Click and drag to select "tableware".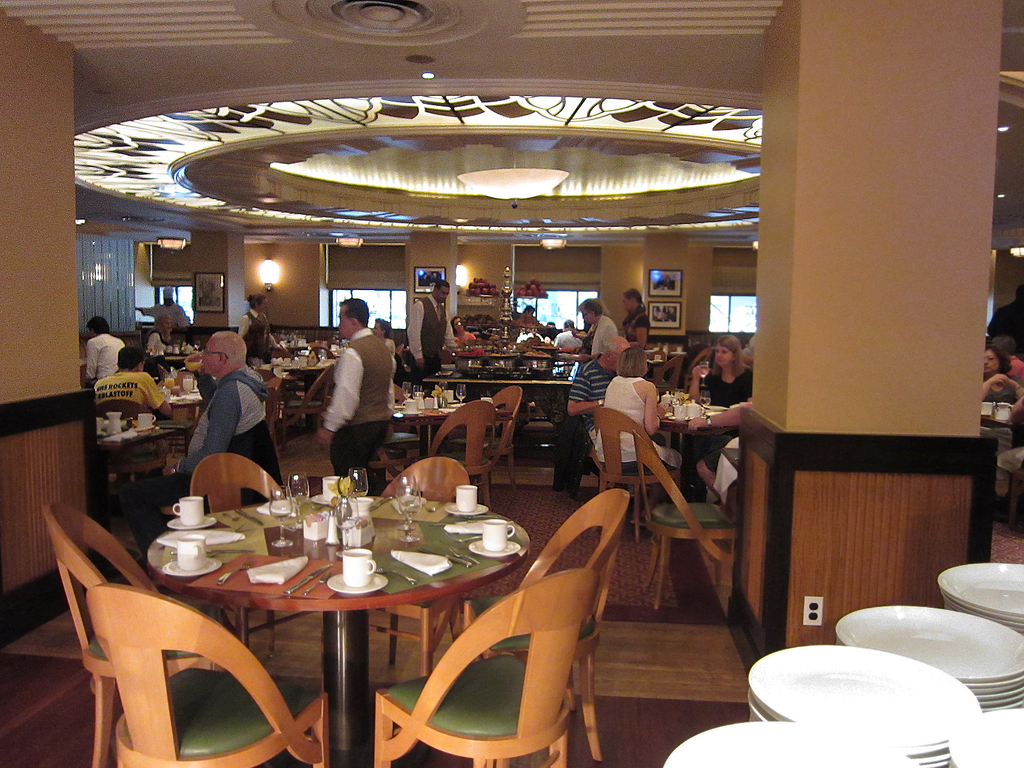
Selection: bbox=[419, 546, 471, 566].
